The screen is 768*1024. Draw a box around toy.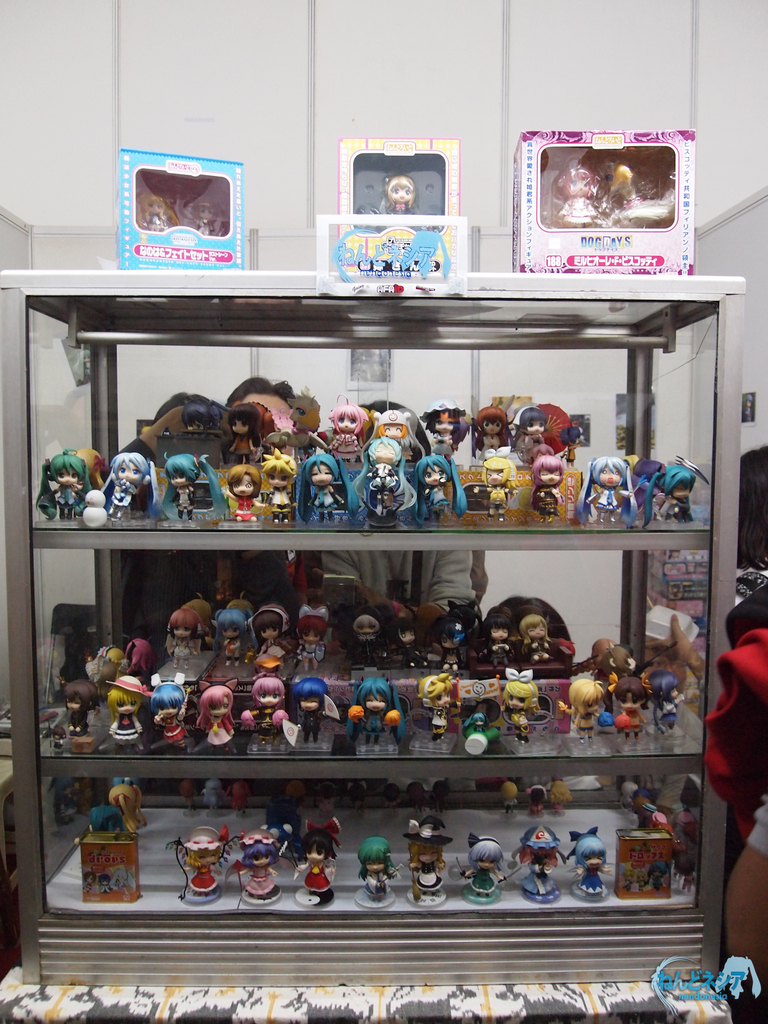
l=149, t=669, r=193, b=749.
